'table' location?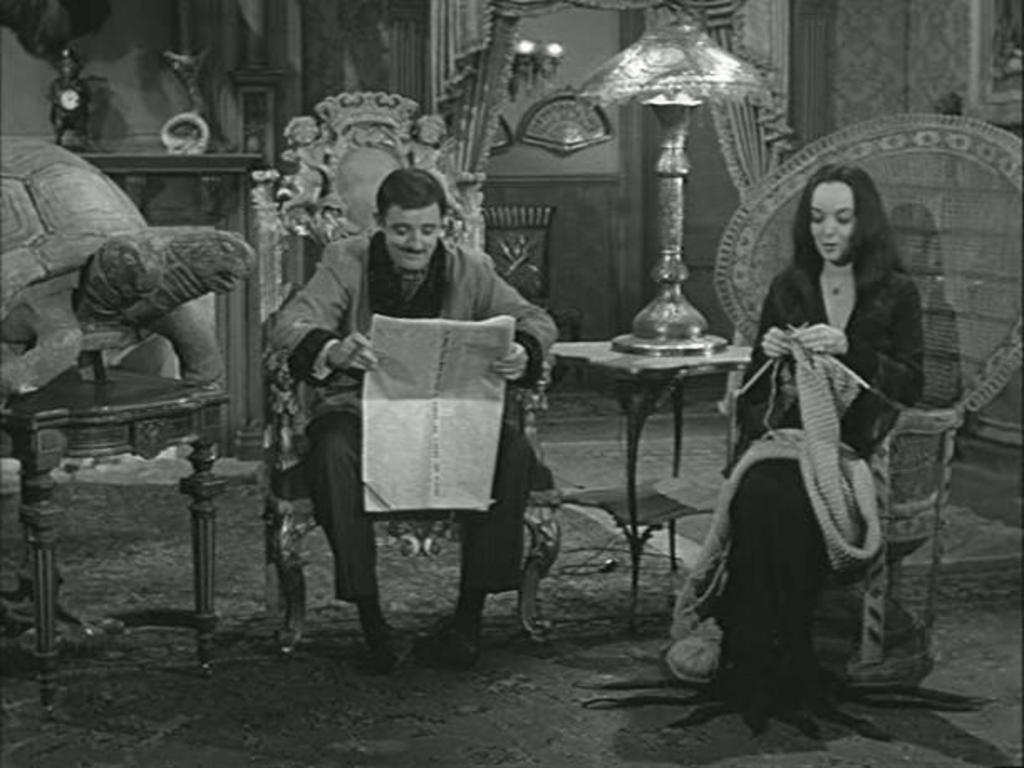
bbox(536, 302, 773, 500)
